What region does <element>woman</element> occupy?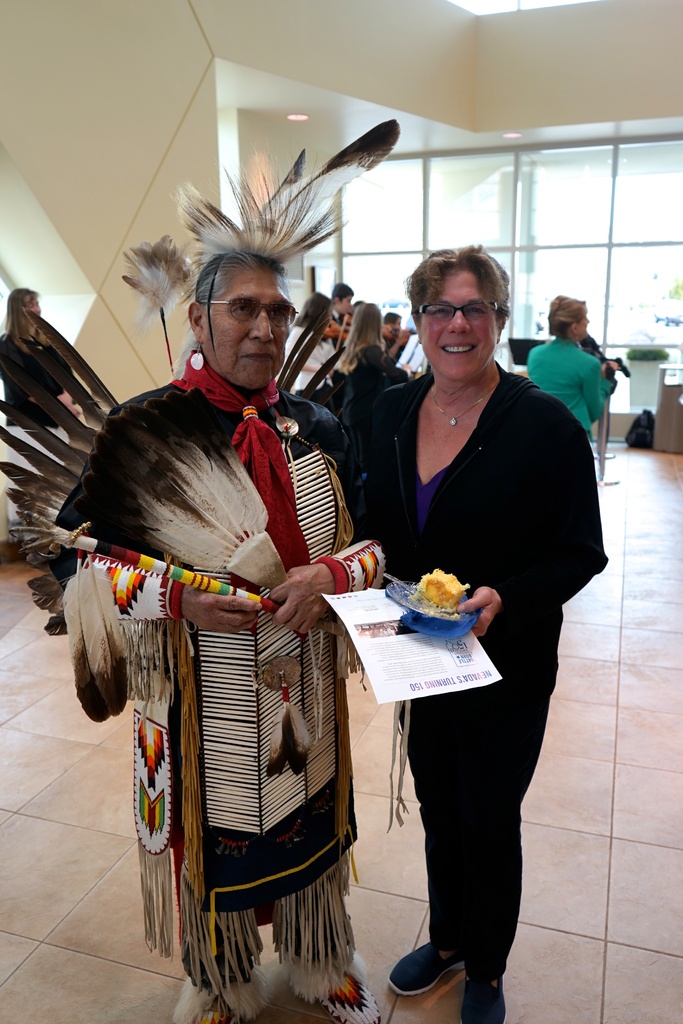
<bbox>338, 227, 598, 1008</bbox>.
